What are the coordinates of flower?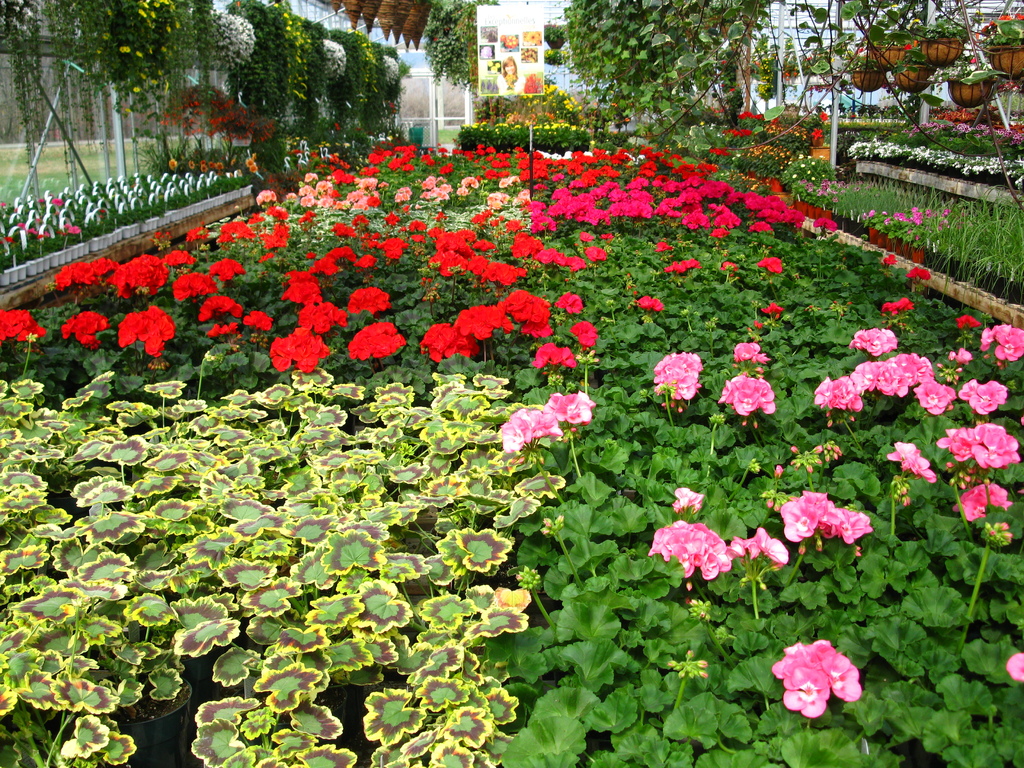
<box>16,221,28,230</box>.
